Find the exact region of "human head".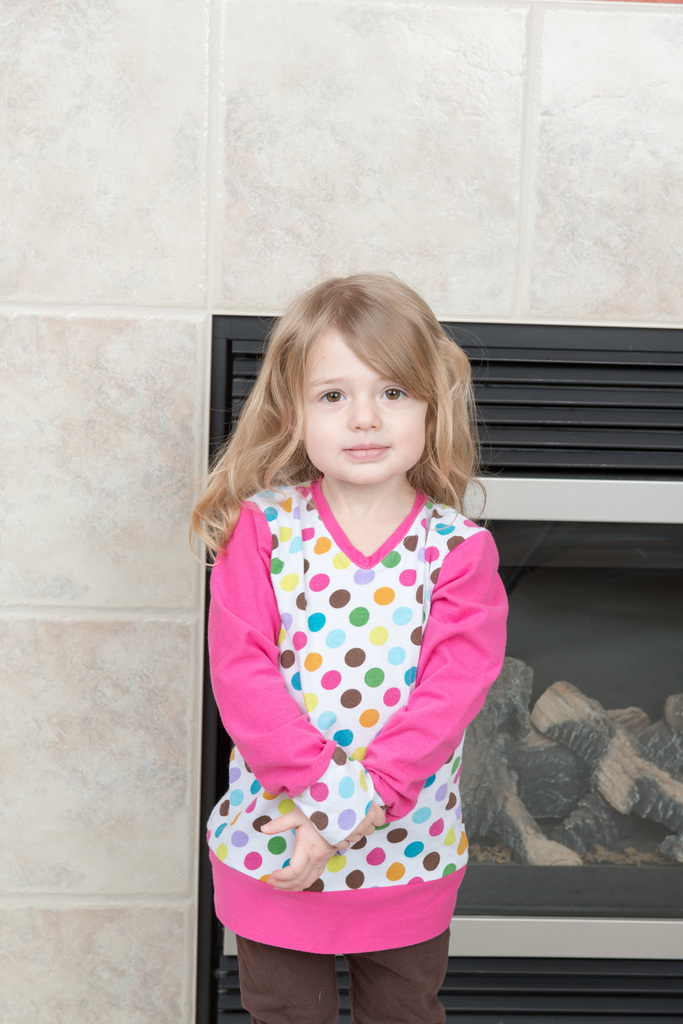
Exact region: BBox(227, 268, 478, 510).
